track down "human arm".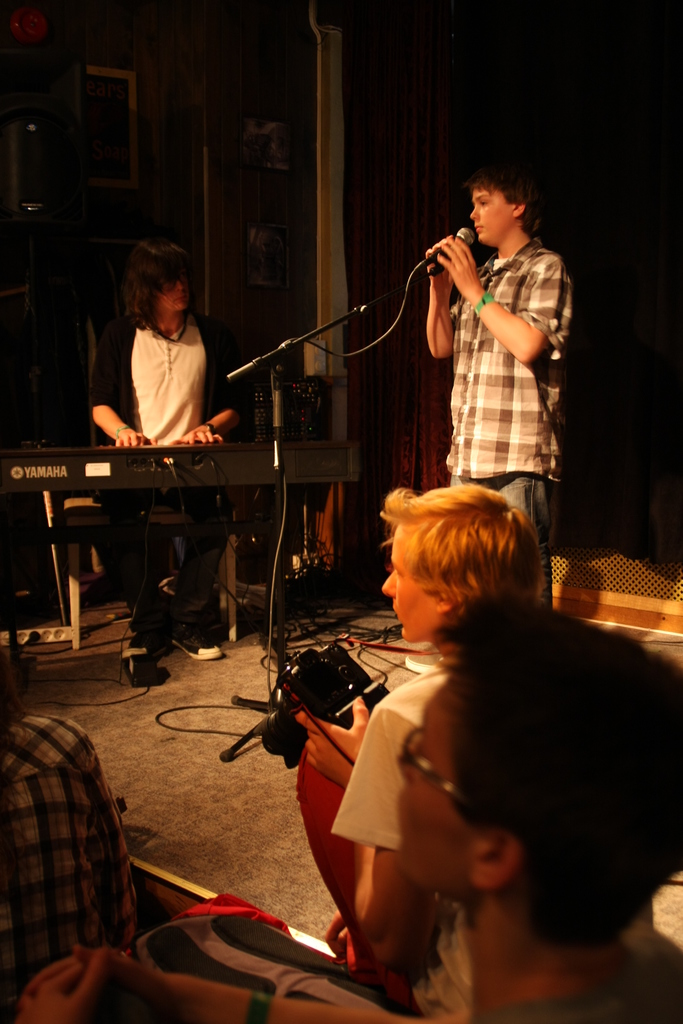
Tracked to locate(288, 697, 420, 954).
